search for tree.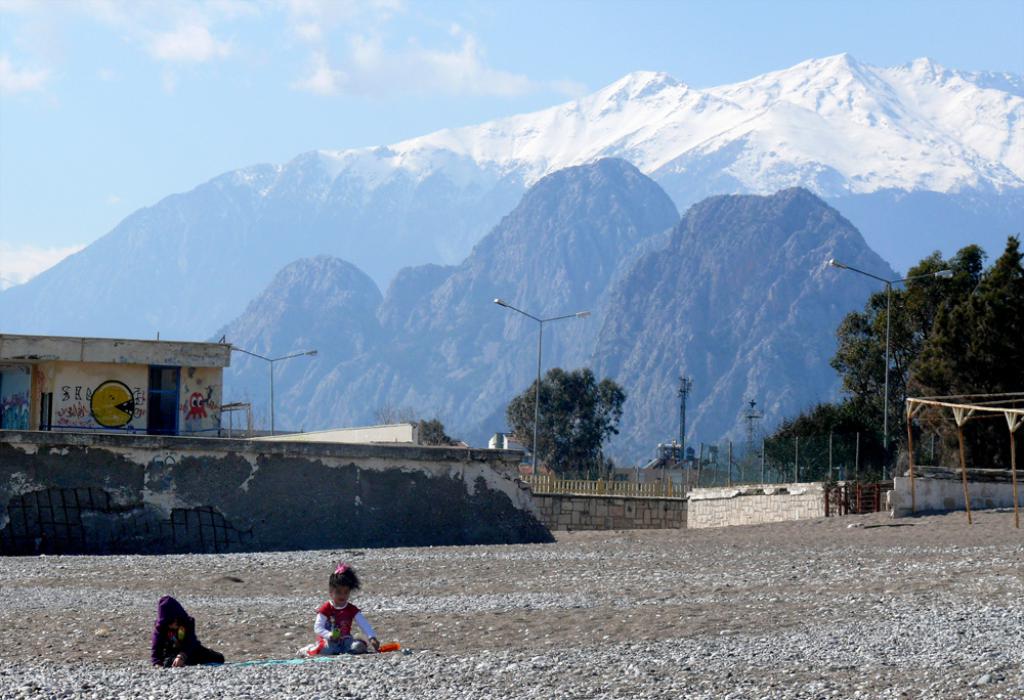
Found at [505, 358, 636, 490].
